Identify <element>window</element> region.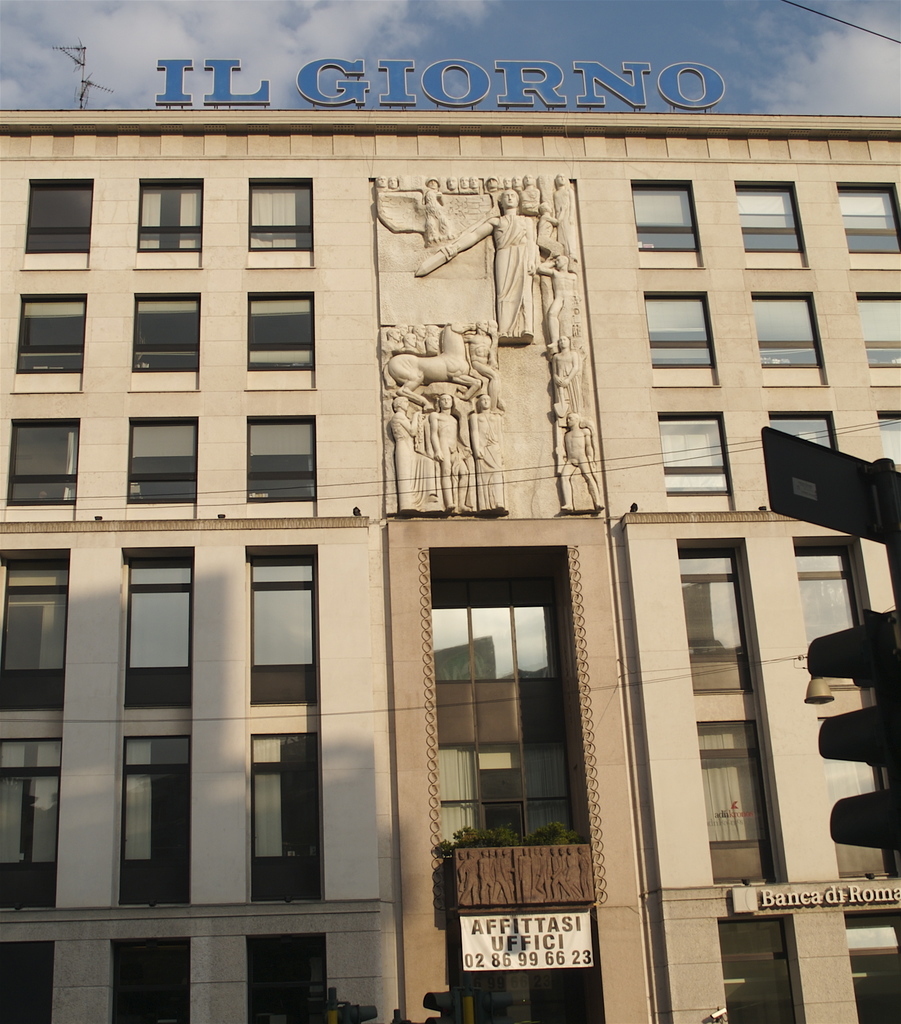
Region: <box>770,412,833,452</box>.
